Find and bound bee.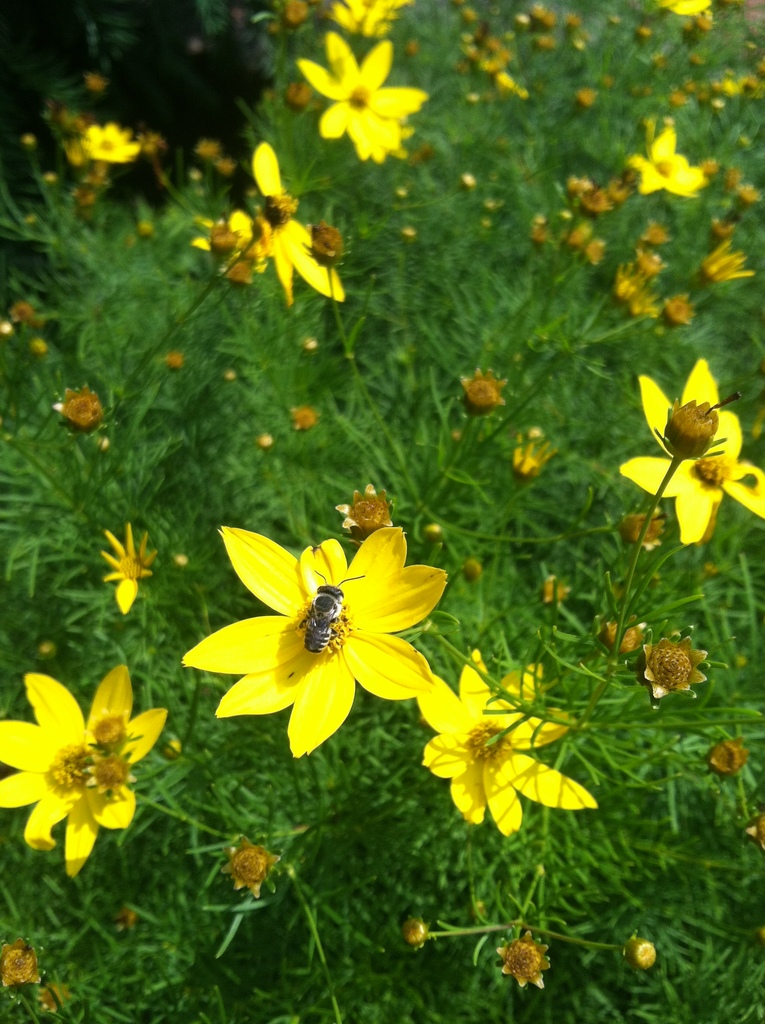
Bound: l=296, t=565, r=367, b=654.
